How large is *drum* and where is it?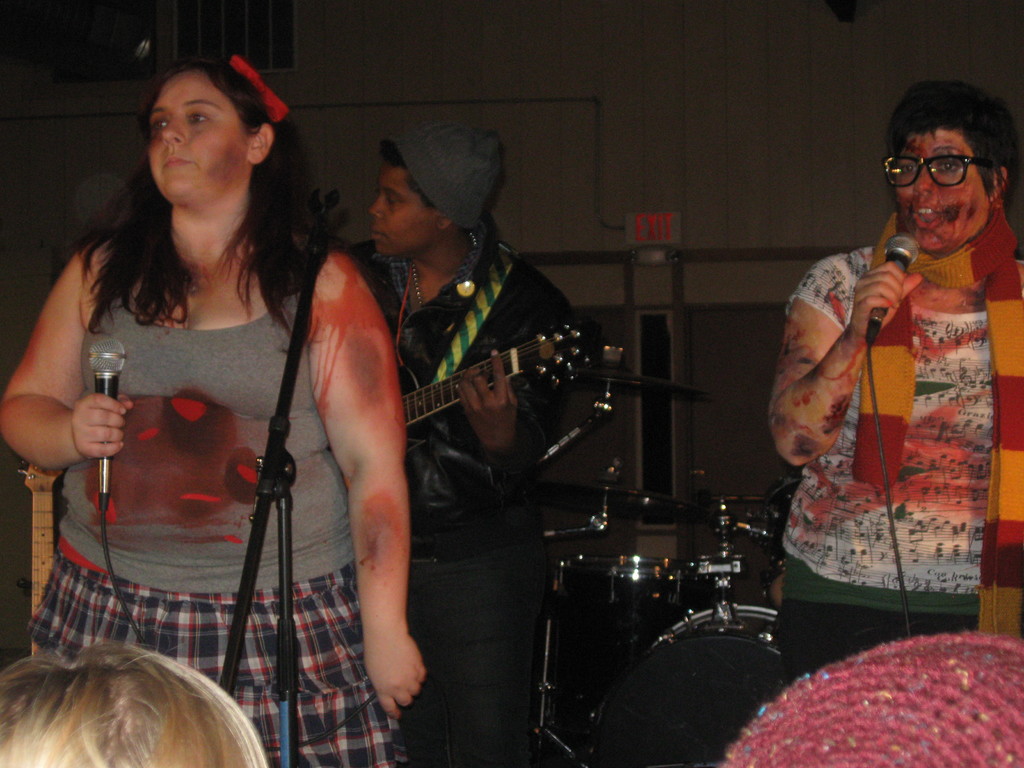
Bounding box: BBox(557, 550, 704, 701).
